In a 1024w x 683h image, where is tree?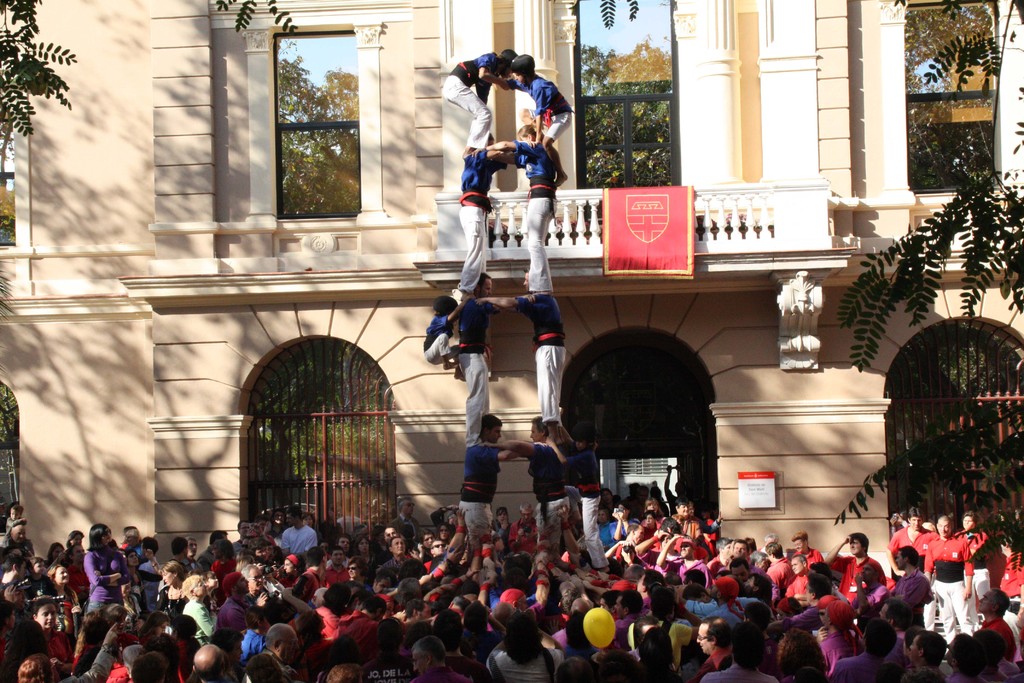
<bbox>0, 0, 79, 176</bbox>.
